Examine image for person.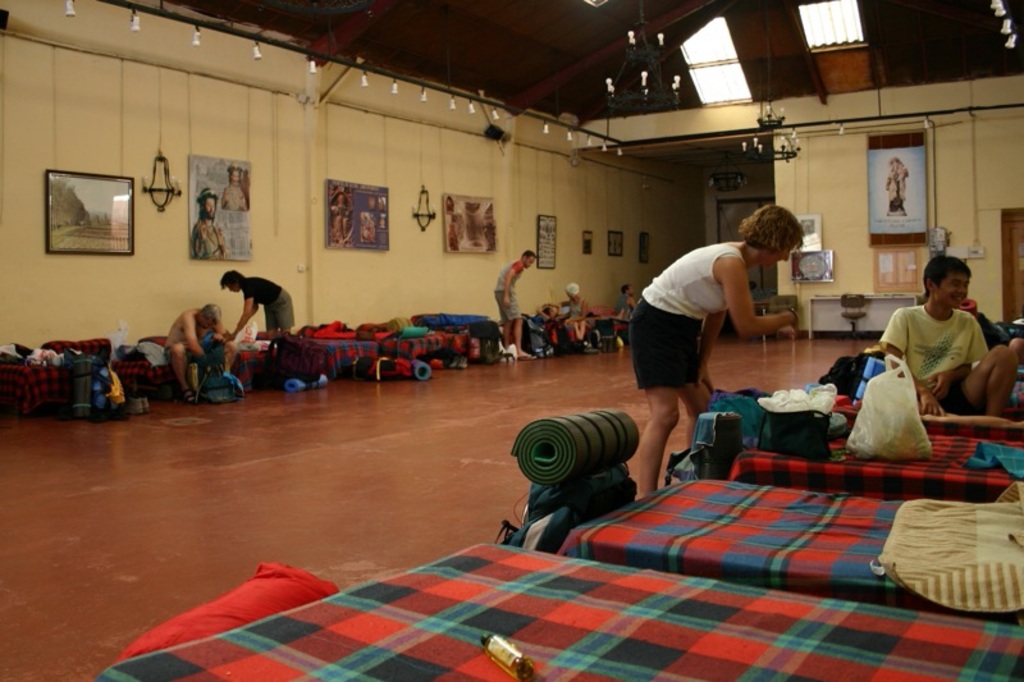
Examination result: (879, 255, 1015, 424).
